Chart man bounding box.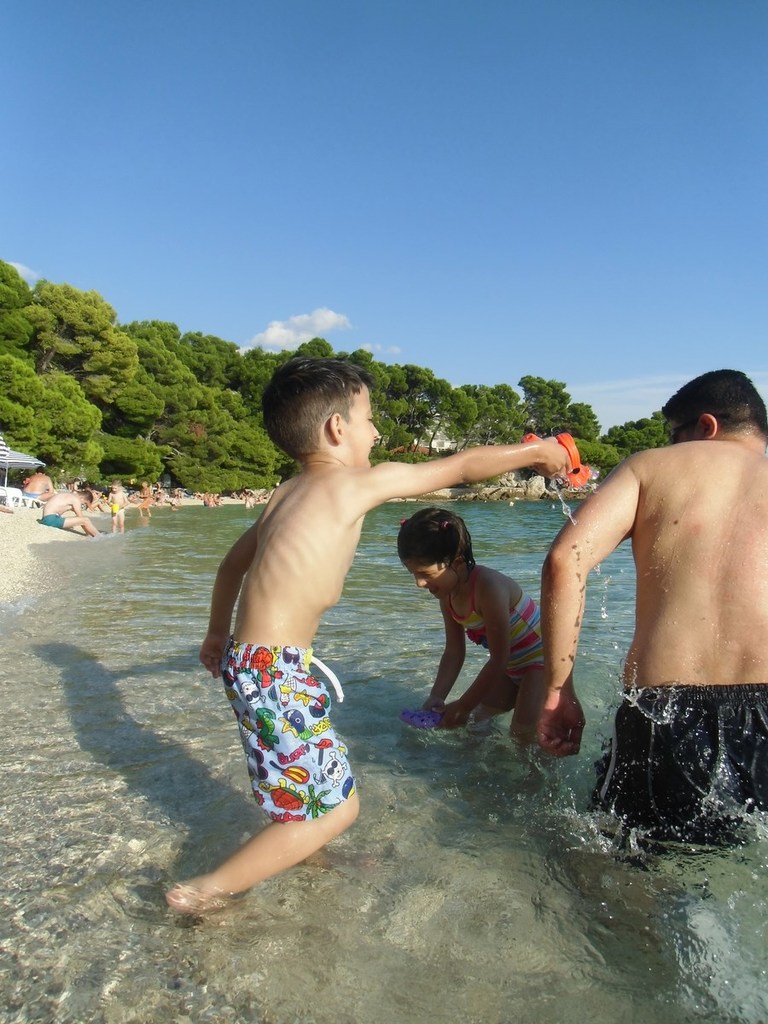
Charted: bbox=(40, 488, 104, 539).
